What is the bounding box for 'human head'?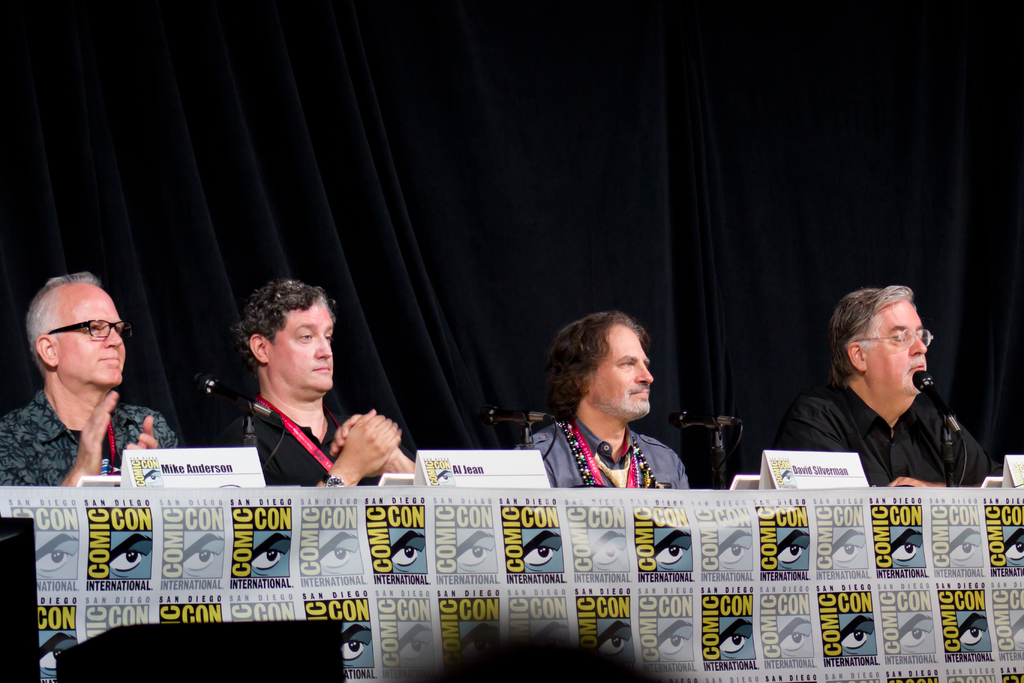
831:286:930:403.
